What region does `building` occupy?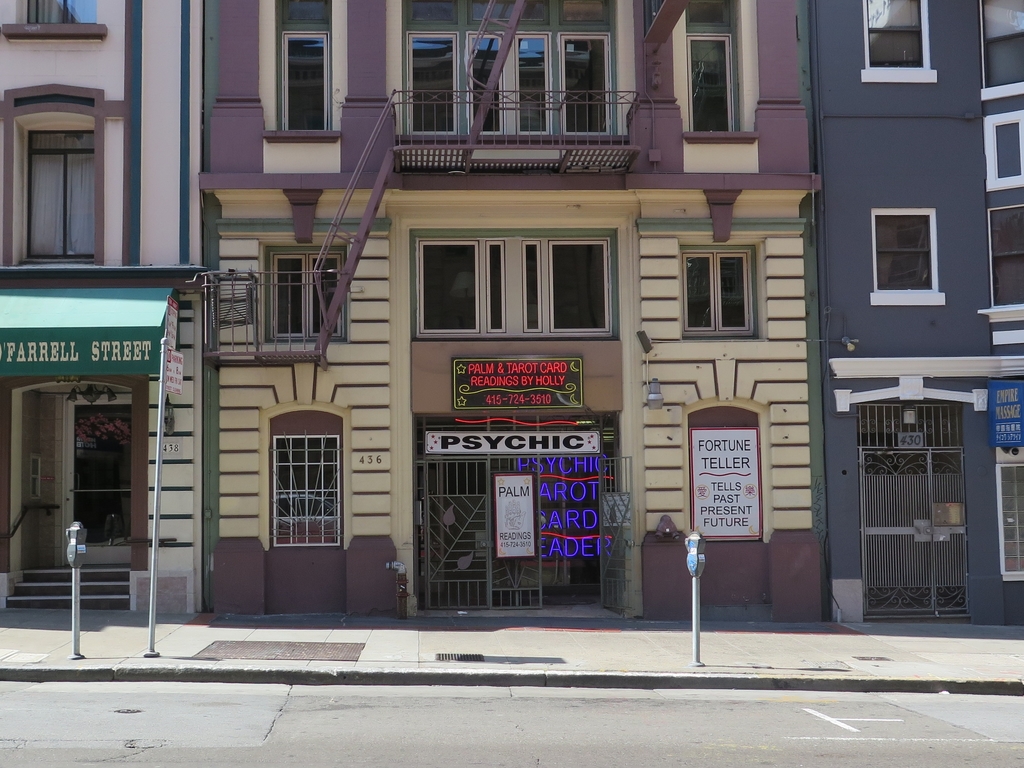
[left=0, top=0, right=207, bottom=623].
